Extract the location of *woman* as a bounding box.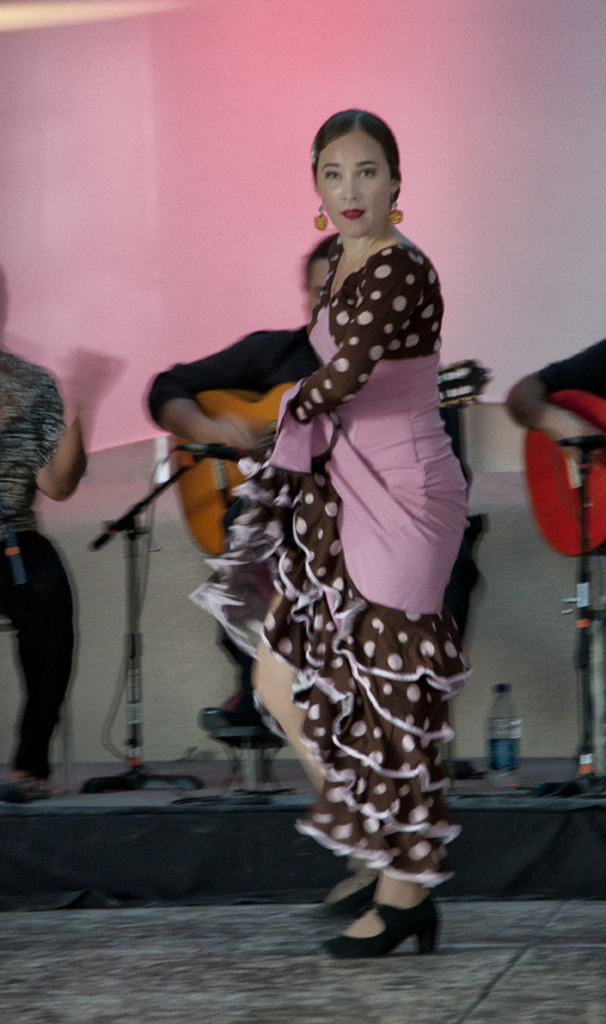
bbox=[190, 58, 458, 994].
